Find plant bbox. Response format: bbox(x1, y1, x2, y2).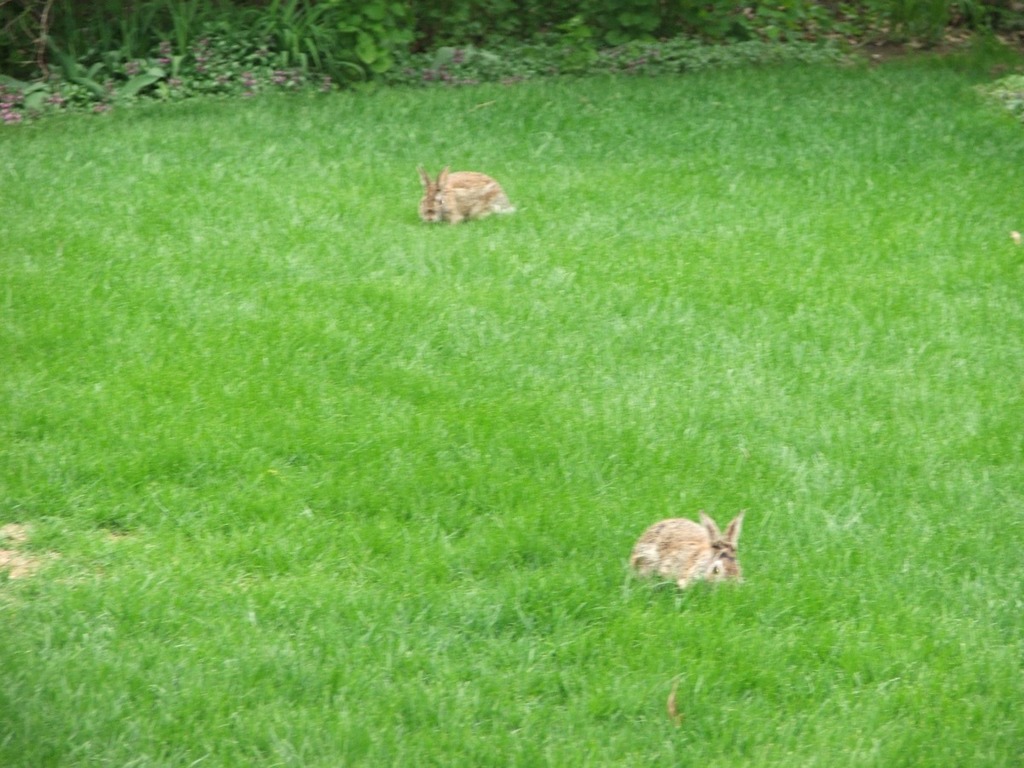
bbox(0, 0, 1023, 121).
